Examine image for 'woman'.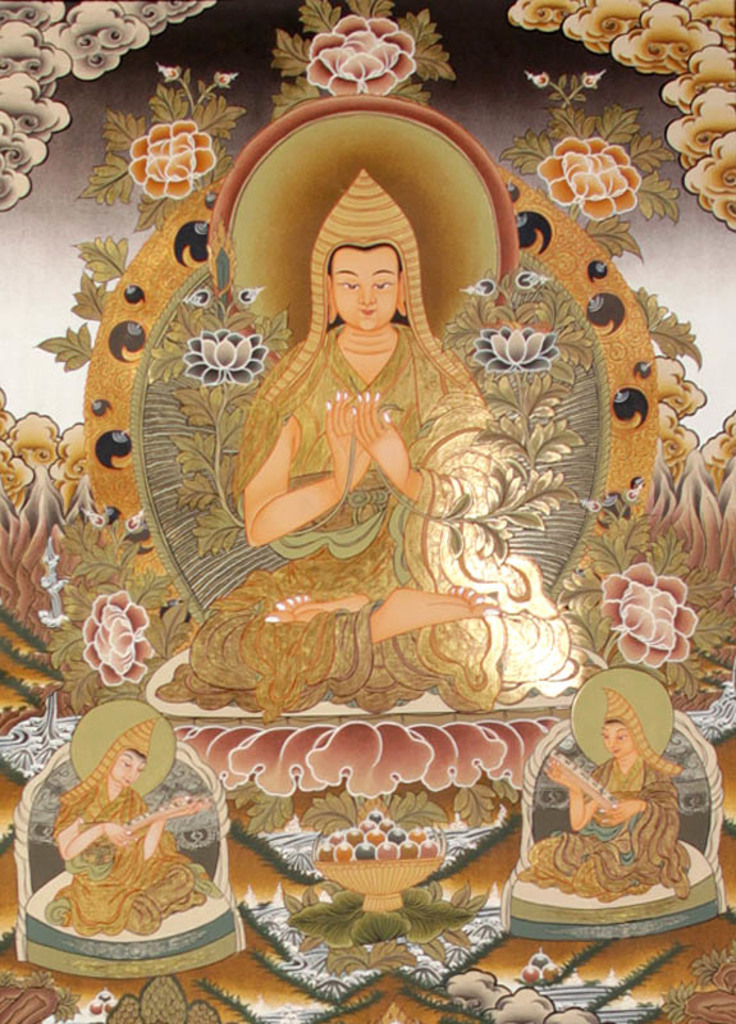
Examination result: [left=49, top=712, right=206, bottom=931].
